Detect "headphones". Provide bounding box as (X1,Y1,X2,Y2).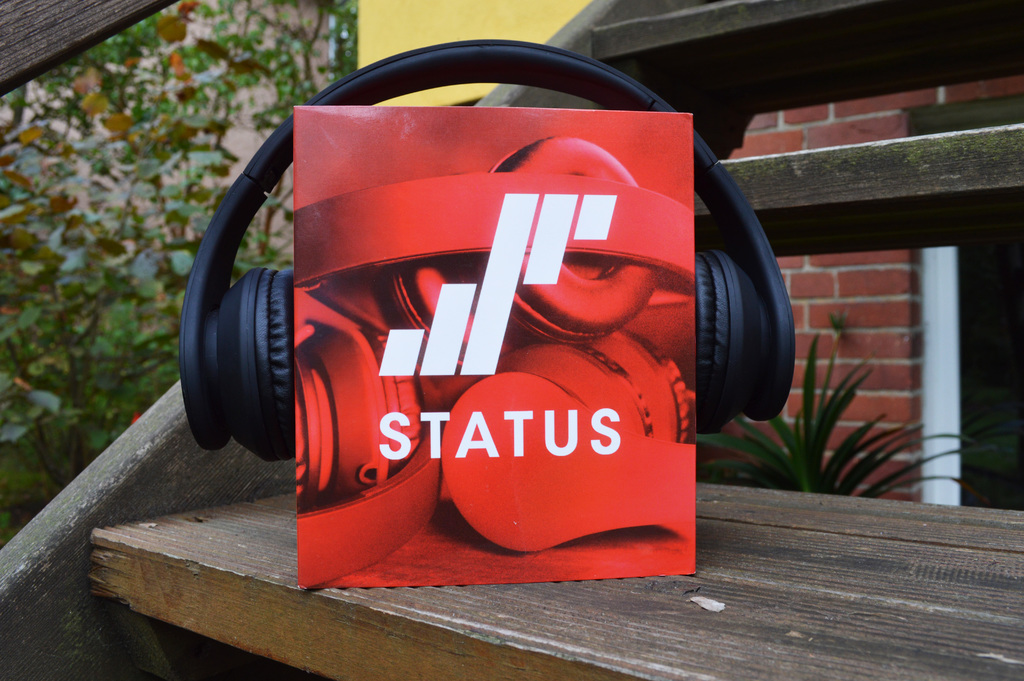
(175,37,800,463).
